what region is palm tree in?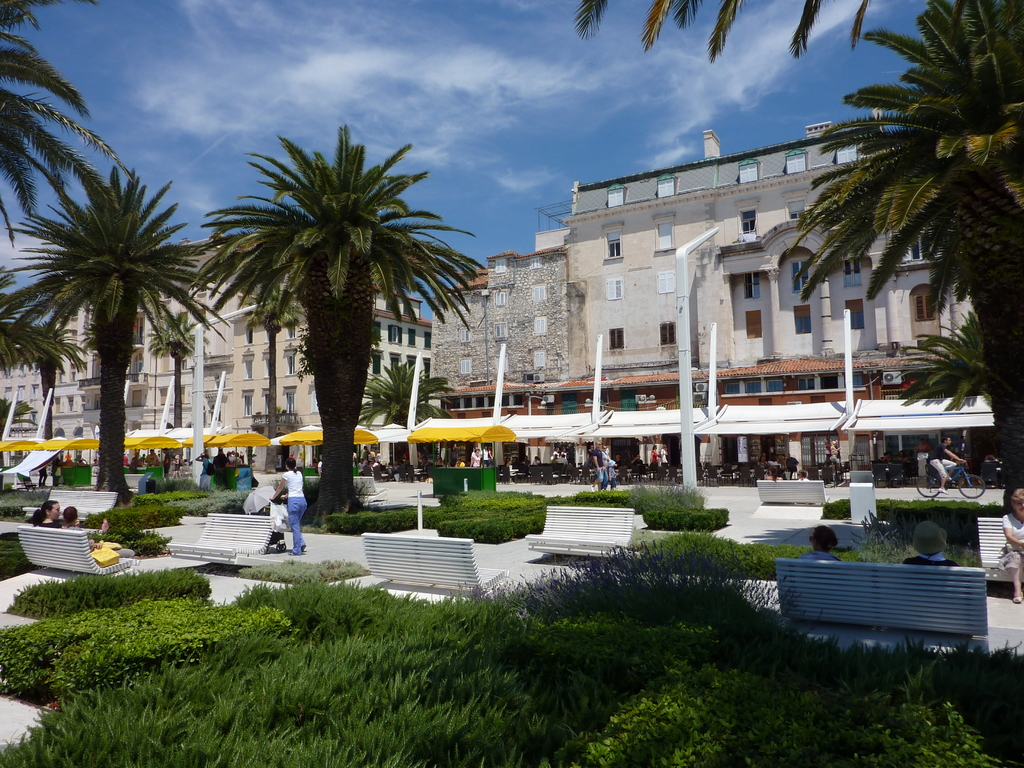
900,311,987,425.
